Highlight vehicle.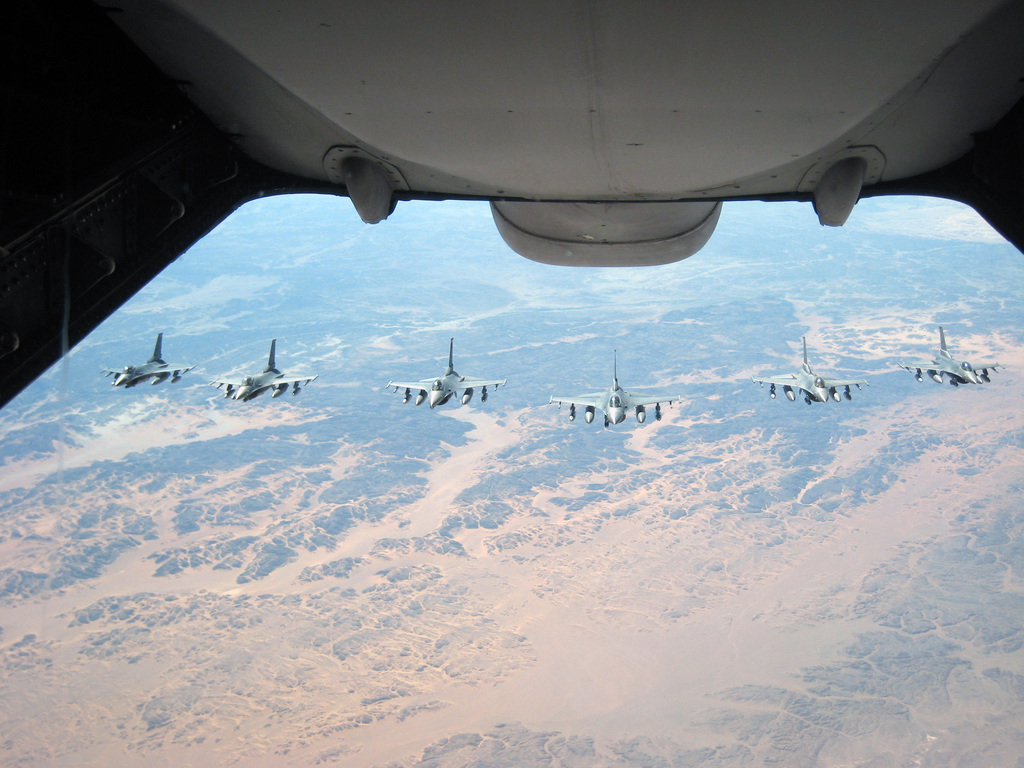
Highlighted region: rect(97, 333, 196, 390).
